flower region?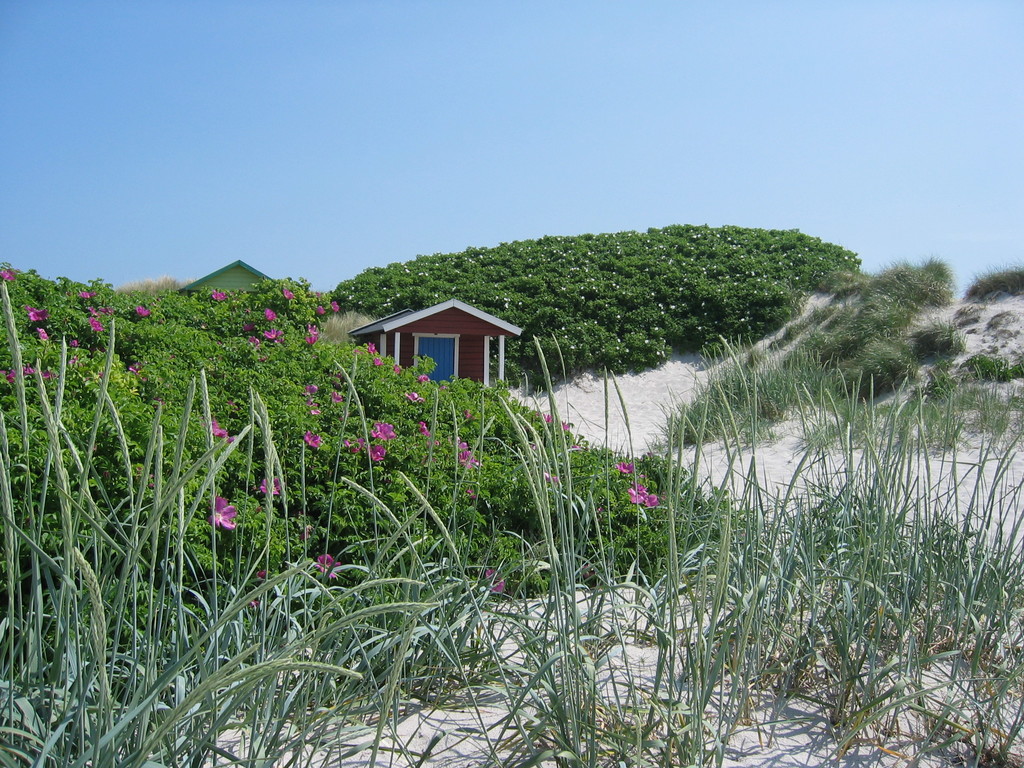
(x1=304, y1=428, x2=320, y2=447)
